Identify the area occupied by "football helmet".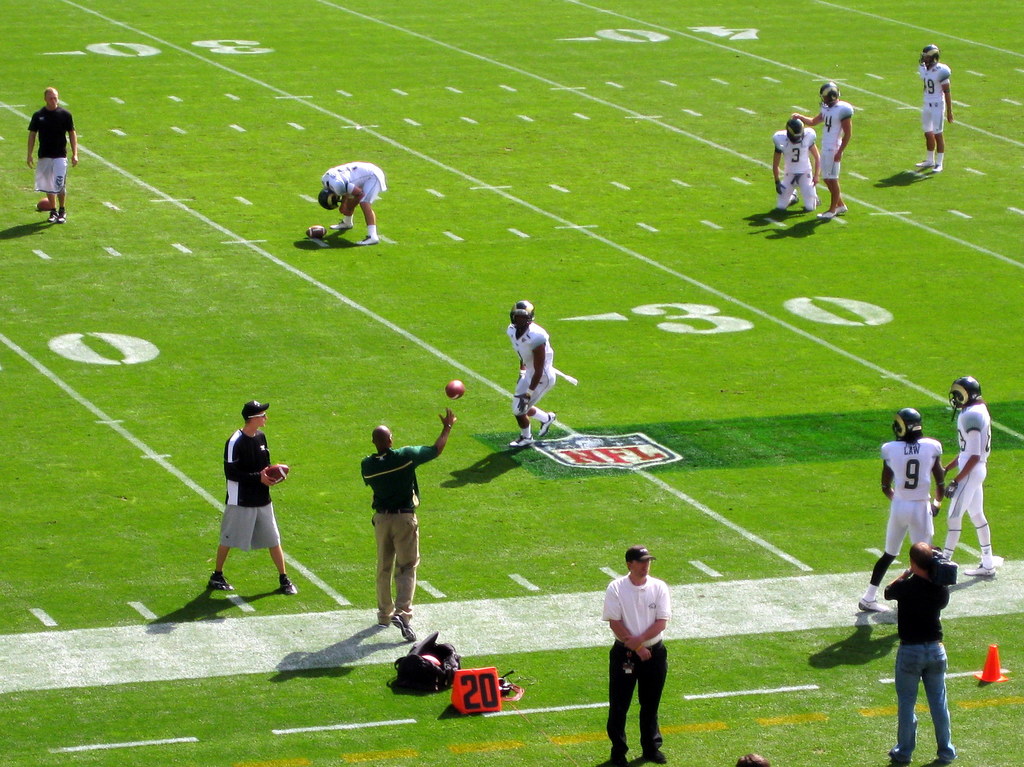
Area: box=[817, 79, 845, 107].
